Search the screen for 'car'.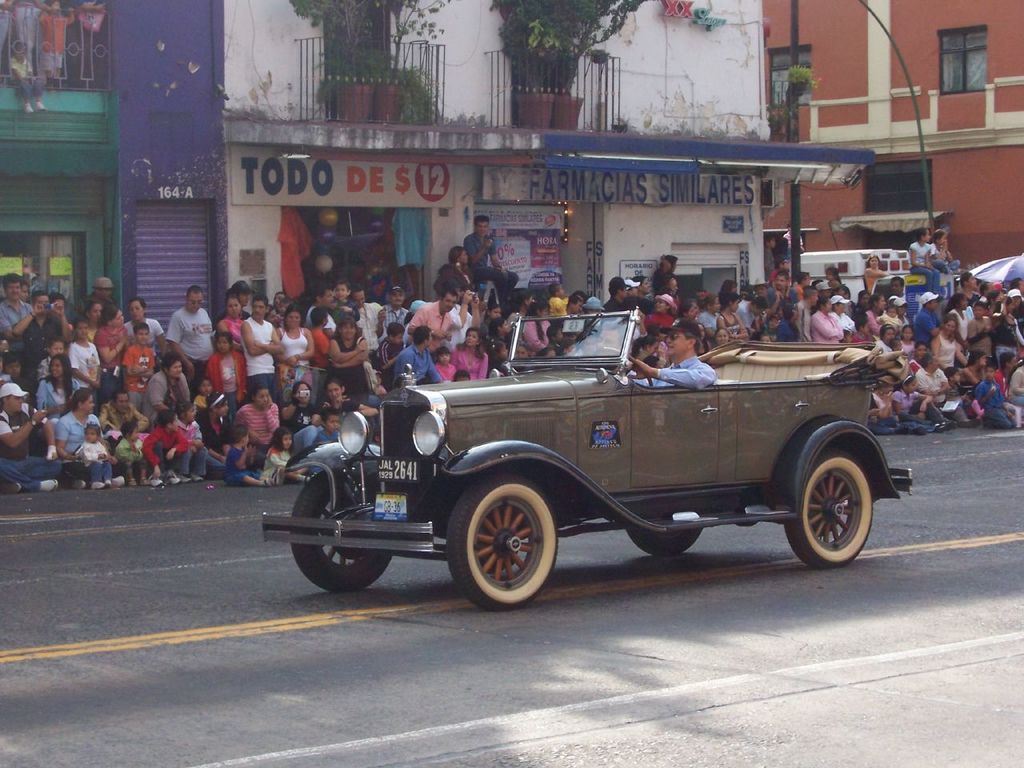
Found at {"x1": 262, "y1": 296, "x2": 870, "y2": 614}.
